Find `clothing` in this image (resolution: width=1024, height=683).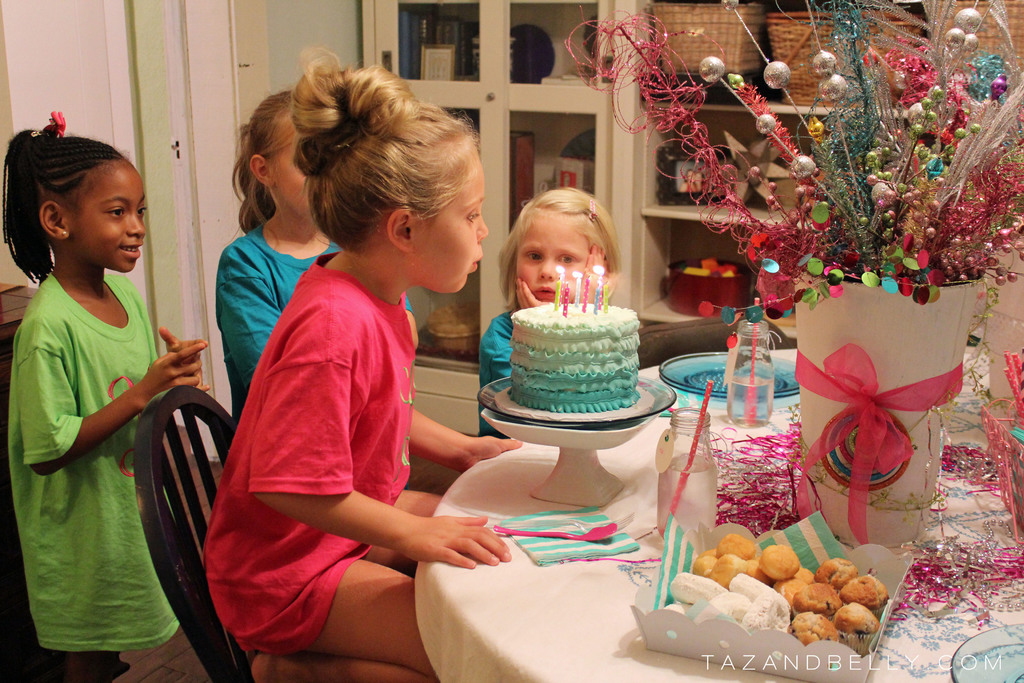
bbox(9, 270, 183, 652).
